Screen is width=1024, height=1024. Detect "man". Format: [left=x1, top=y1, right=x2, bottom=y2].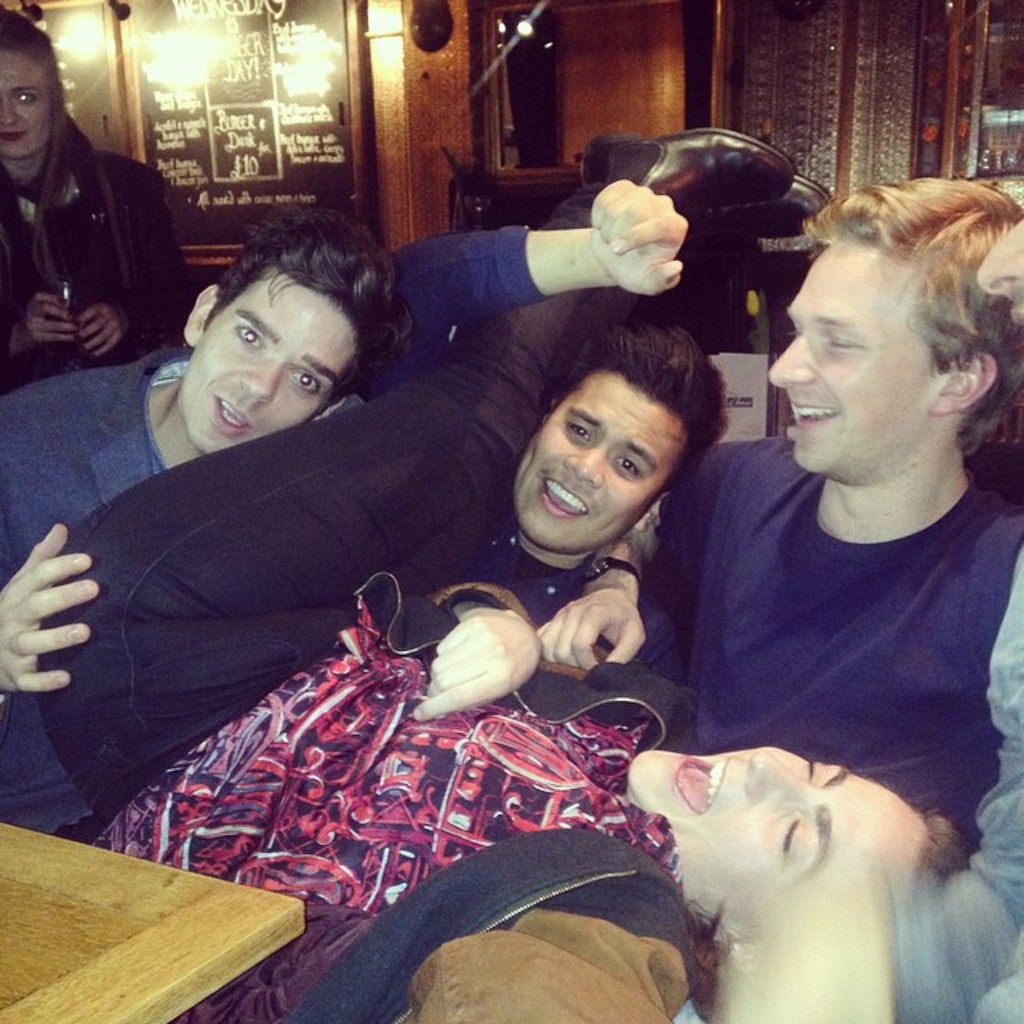
[left=378, top=168, right=731, bottom=685].
